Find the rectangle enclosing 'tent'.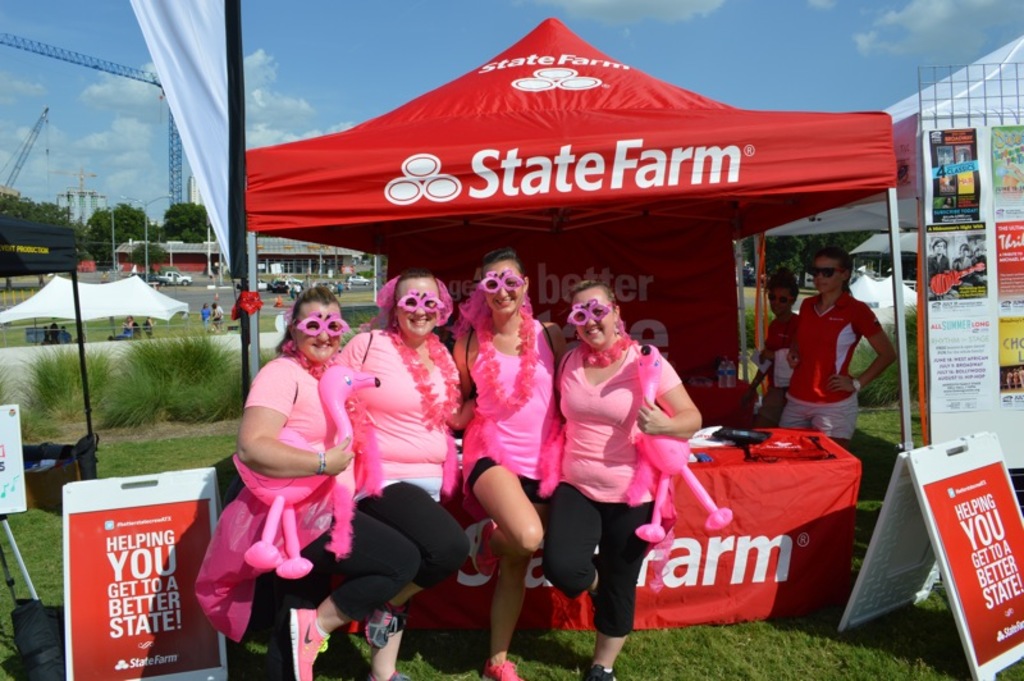
[177,28,920,626].
